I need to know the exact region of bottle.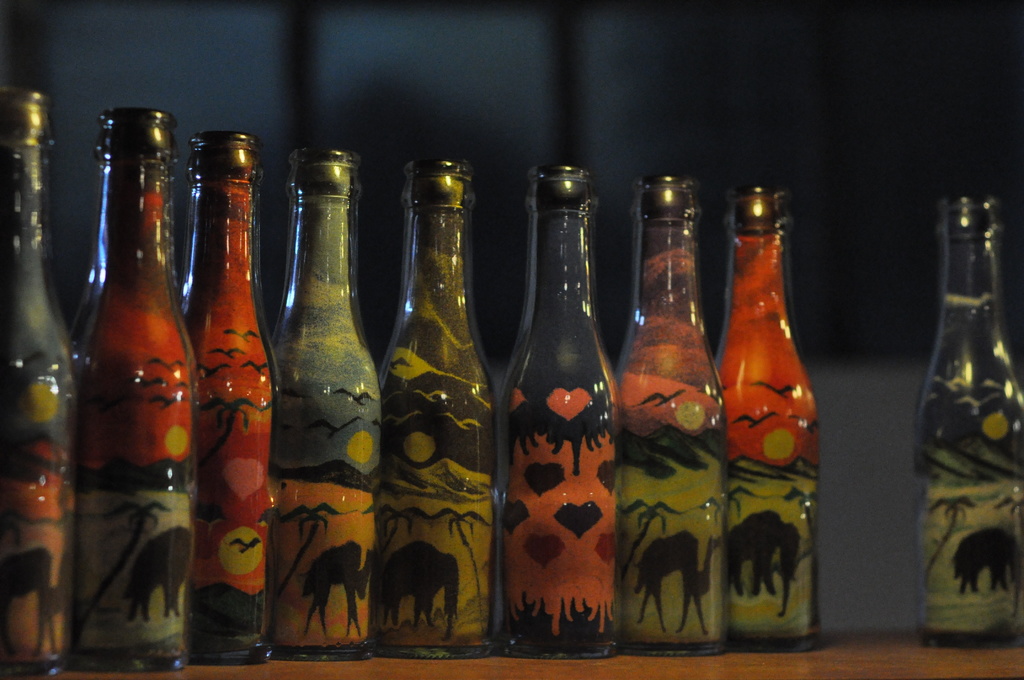
Region: x1=611 y1=172 x2=733 y2=659.
